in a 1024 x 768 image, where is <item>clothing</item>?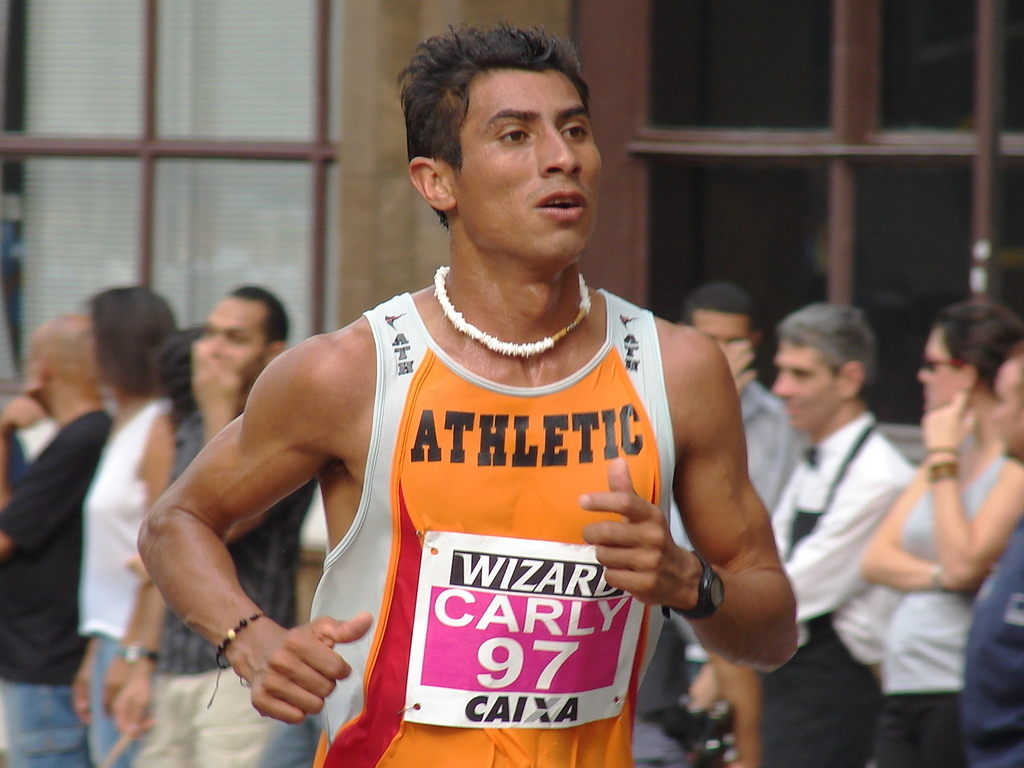
pyautogui.locateOnScreen(281, 272, 744, 742).
